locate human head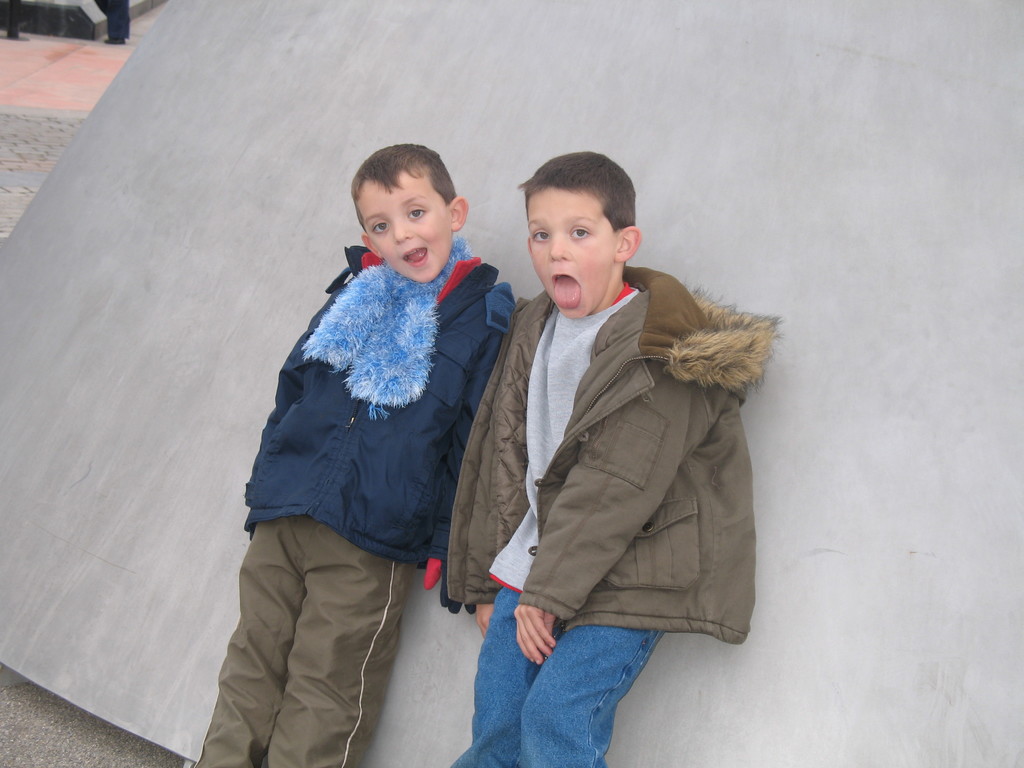
{"x1": 514, "y1": 144, "x2": 641, "y2": 317}
